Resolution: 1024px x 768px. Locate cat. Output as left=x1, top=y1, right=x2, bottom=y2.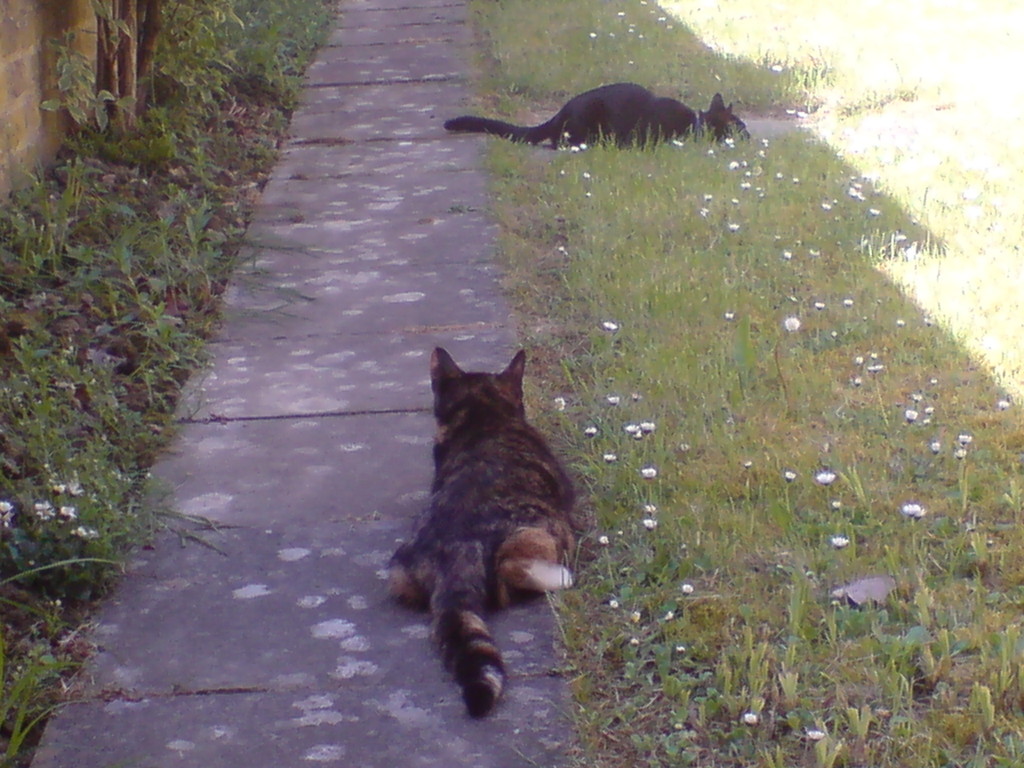
left=448, top=82, right=747, bottom=145.
